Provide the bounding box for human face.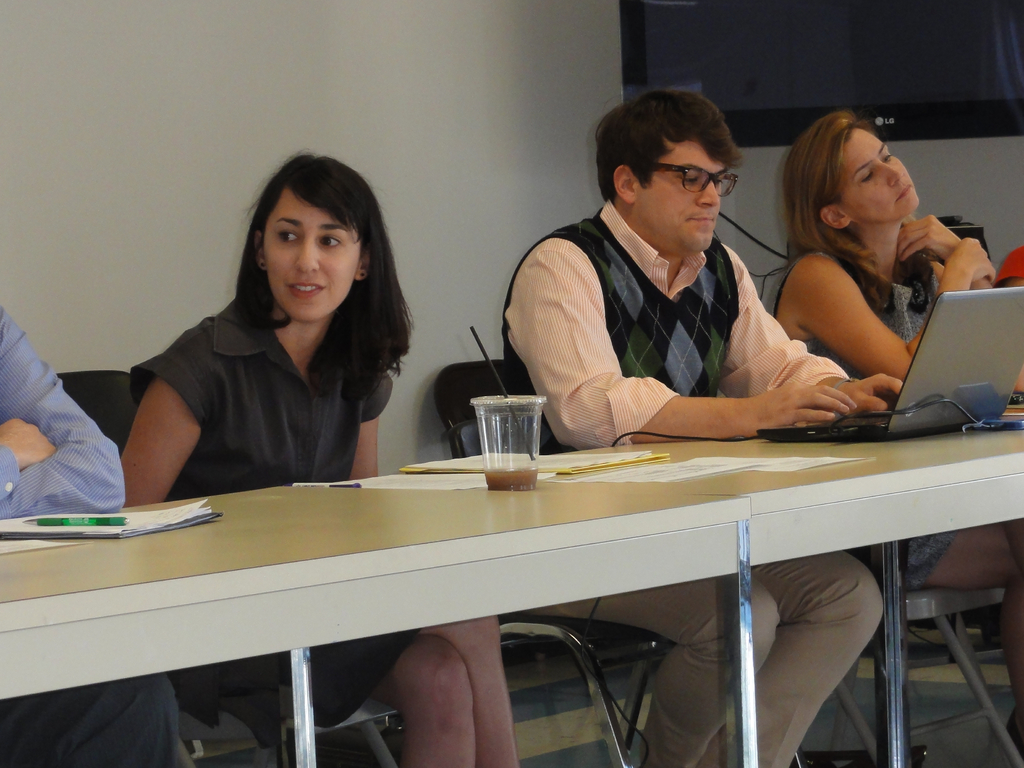
select_region(634, 139, 726, 249).
